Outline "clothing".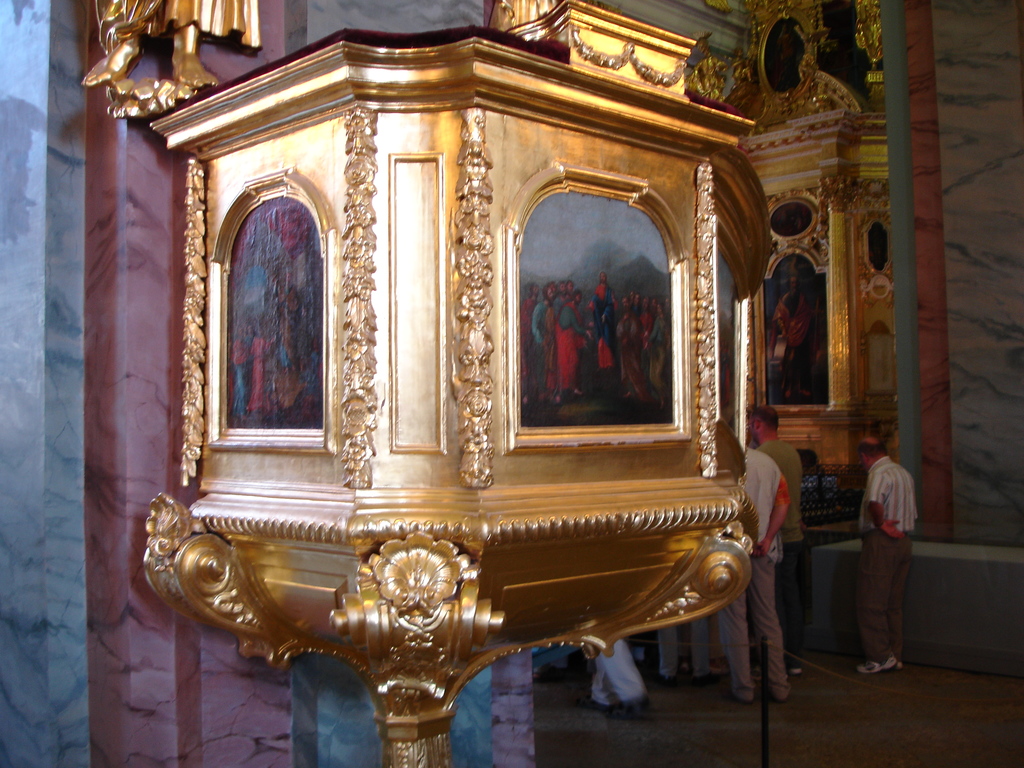
Outline: BBox(559, 303, 573, 388).
